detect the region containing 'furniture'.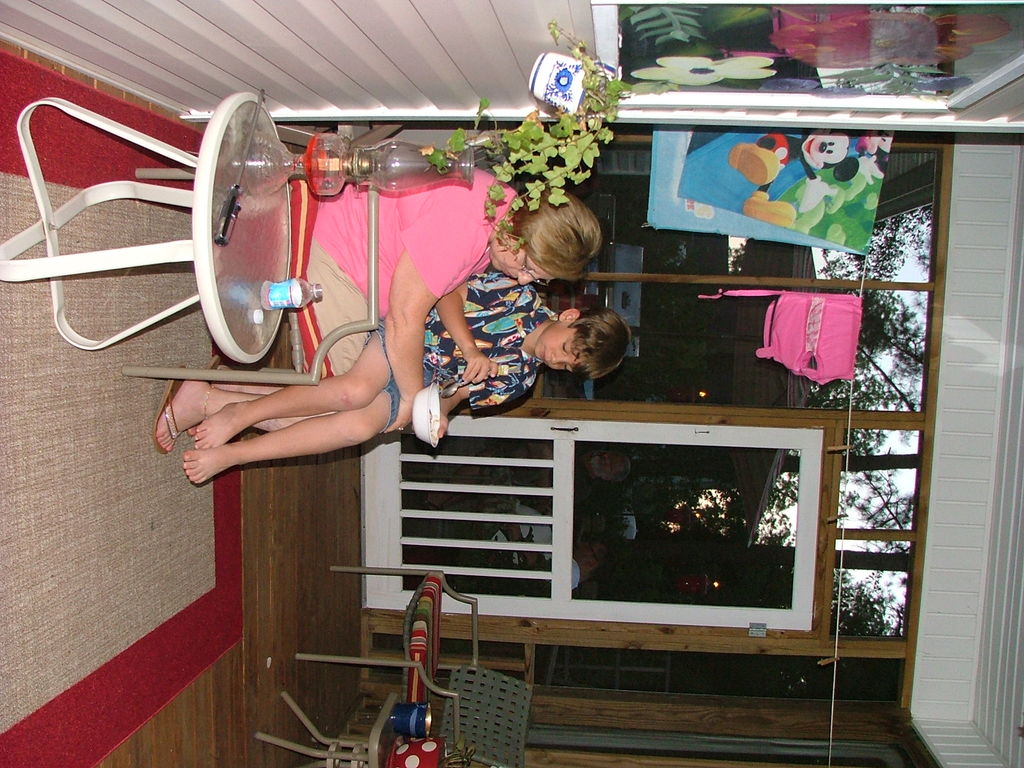
120 137 501 385.
